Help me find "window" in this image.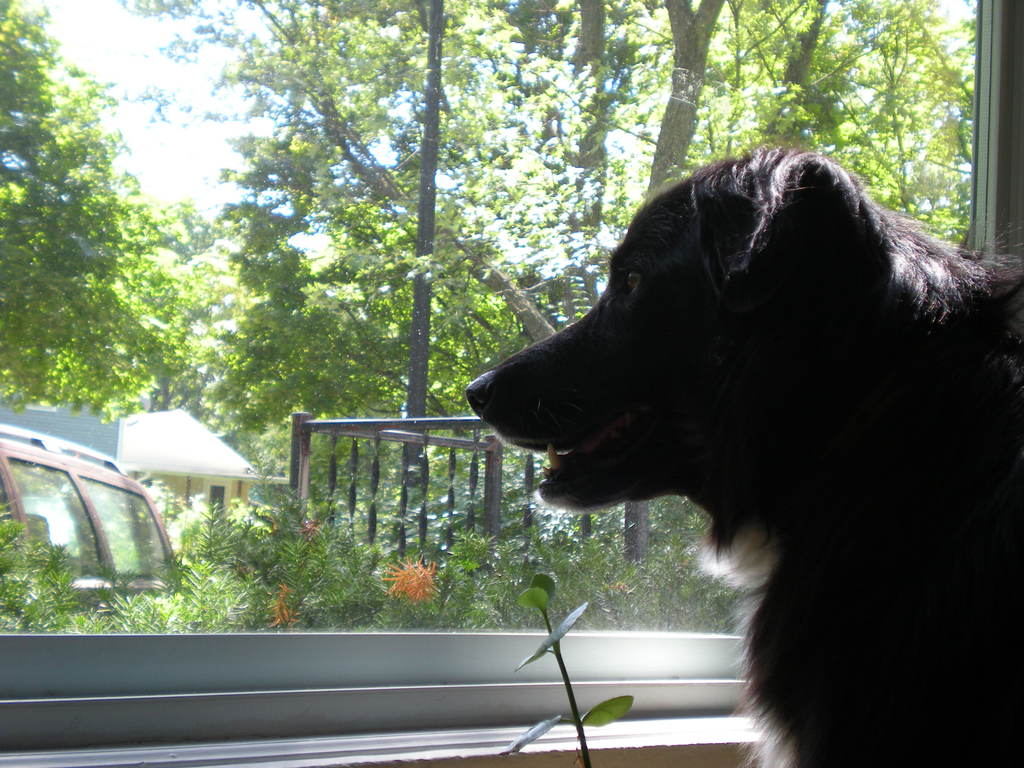
Found it: bbox(4, 0, 1023, 744).
